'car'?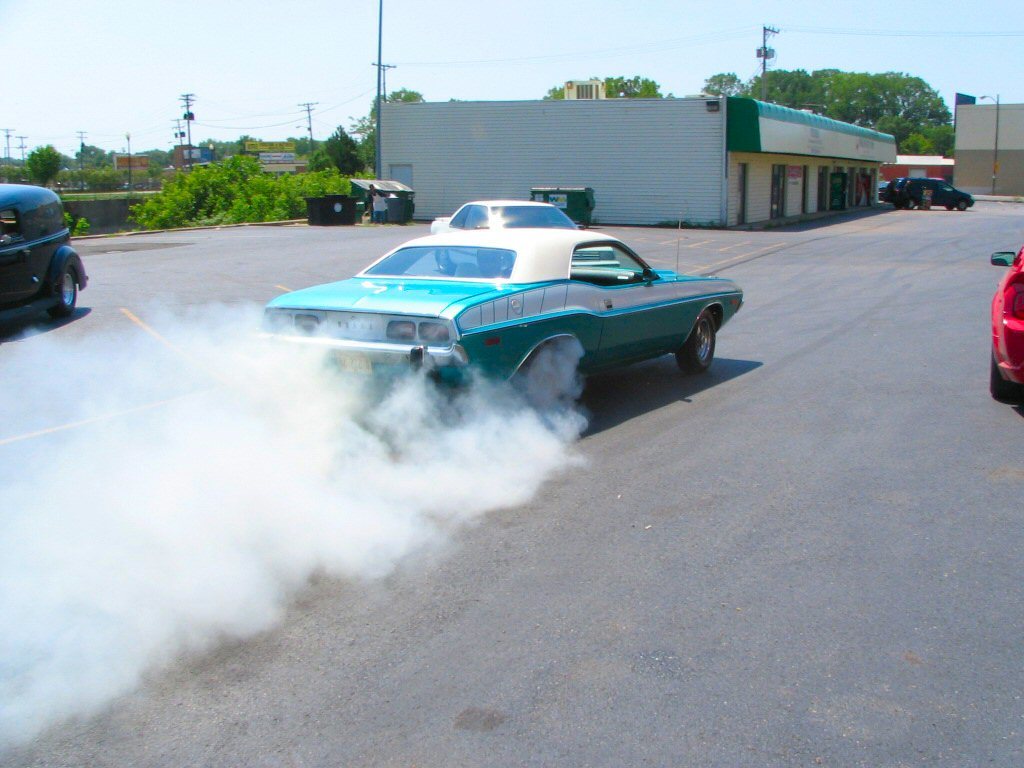
[x1=430, y1=200, x2=618, y2=279]
